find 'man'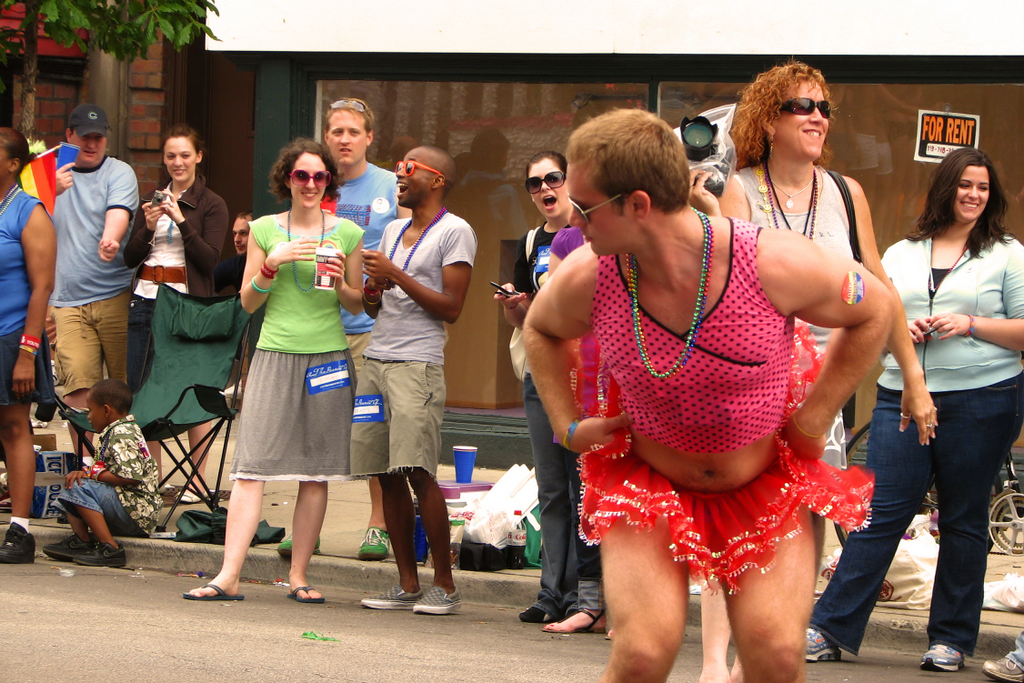
x1=275, y1=95, x2=415, y2=563
